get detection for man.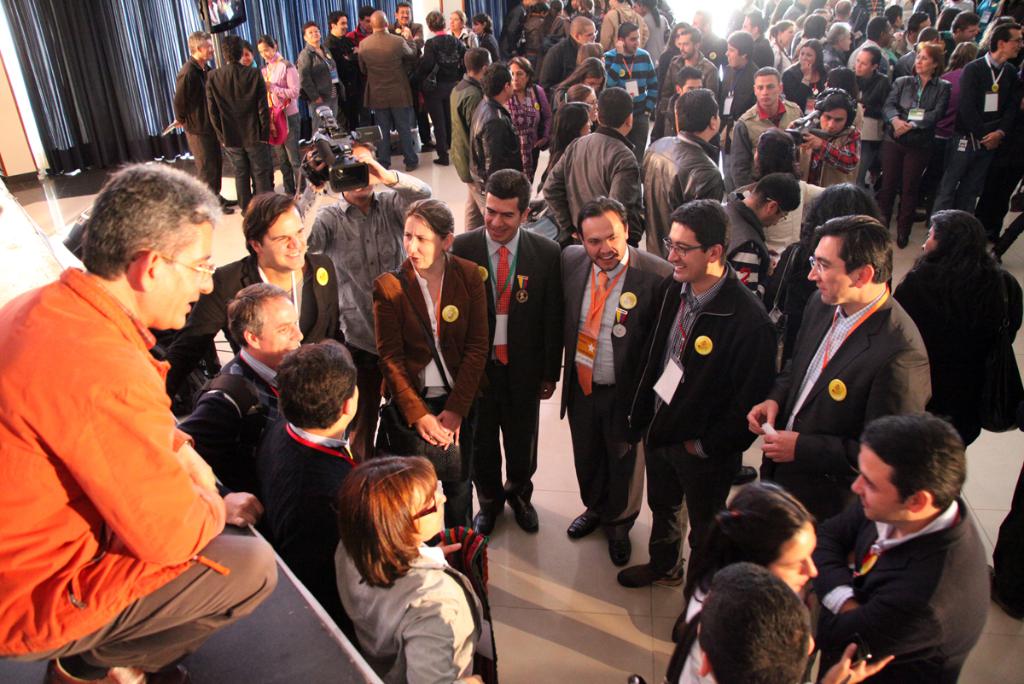
Detection: [326,12,354,120].
